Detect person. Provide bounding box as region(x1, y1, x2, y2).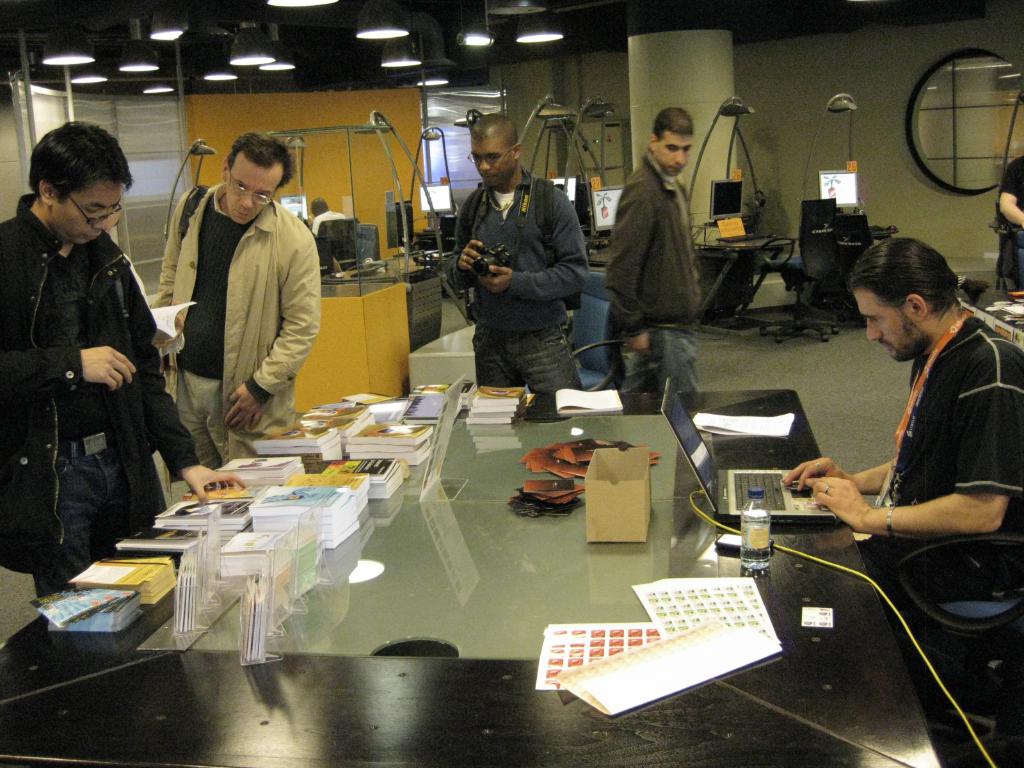
region(0, 120, 248, 598).
